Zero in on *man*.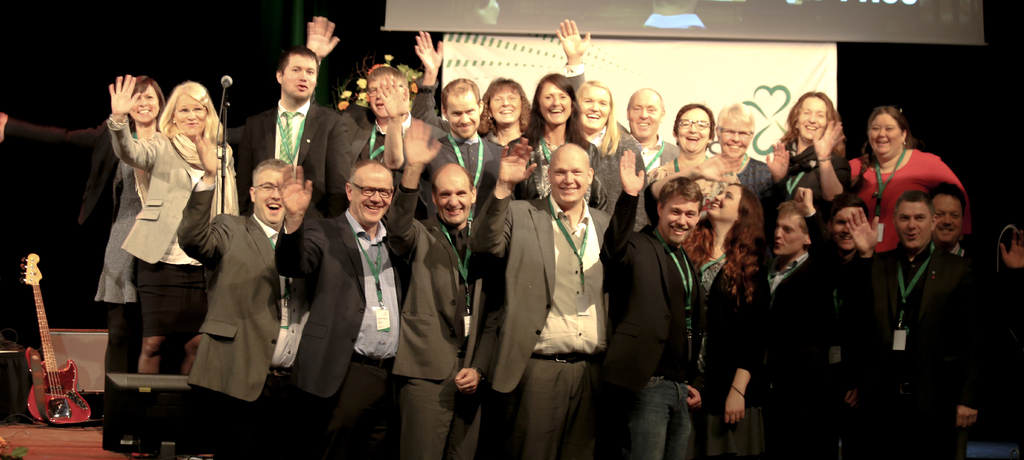
Zeroed in: {"left": 325, "top": 17, "right": 447, "bottom": 229}.
